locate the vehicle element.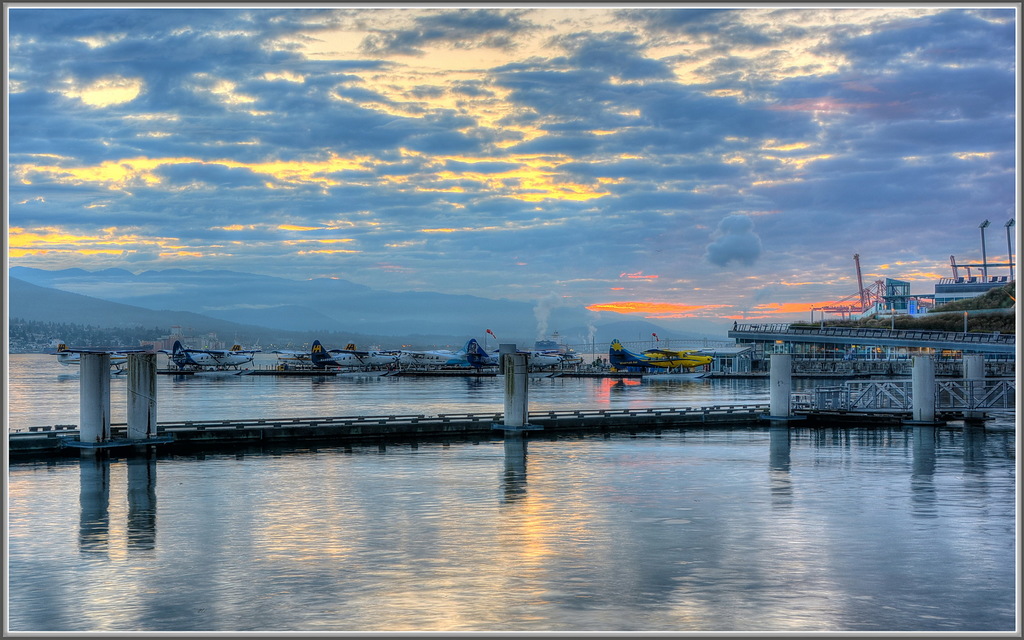
Element bbox: select_region(709, 350, 1021, 380).
